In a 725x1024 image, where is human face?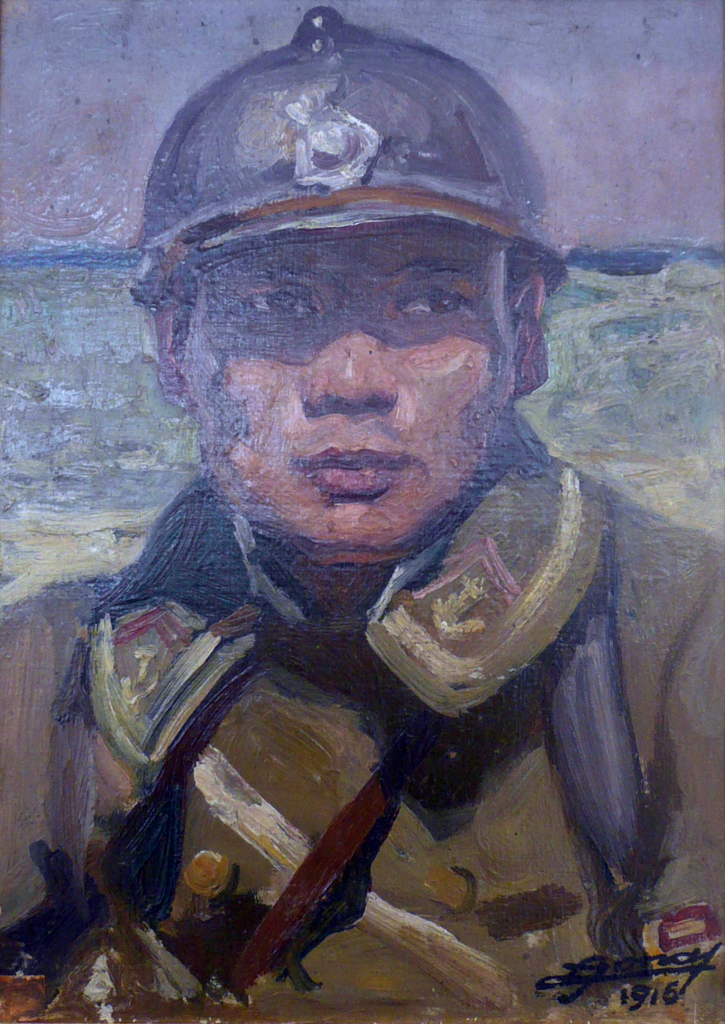
box(188, 222, 511, 561).
